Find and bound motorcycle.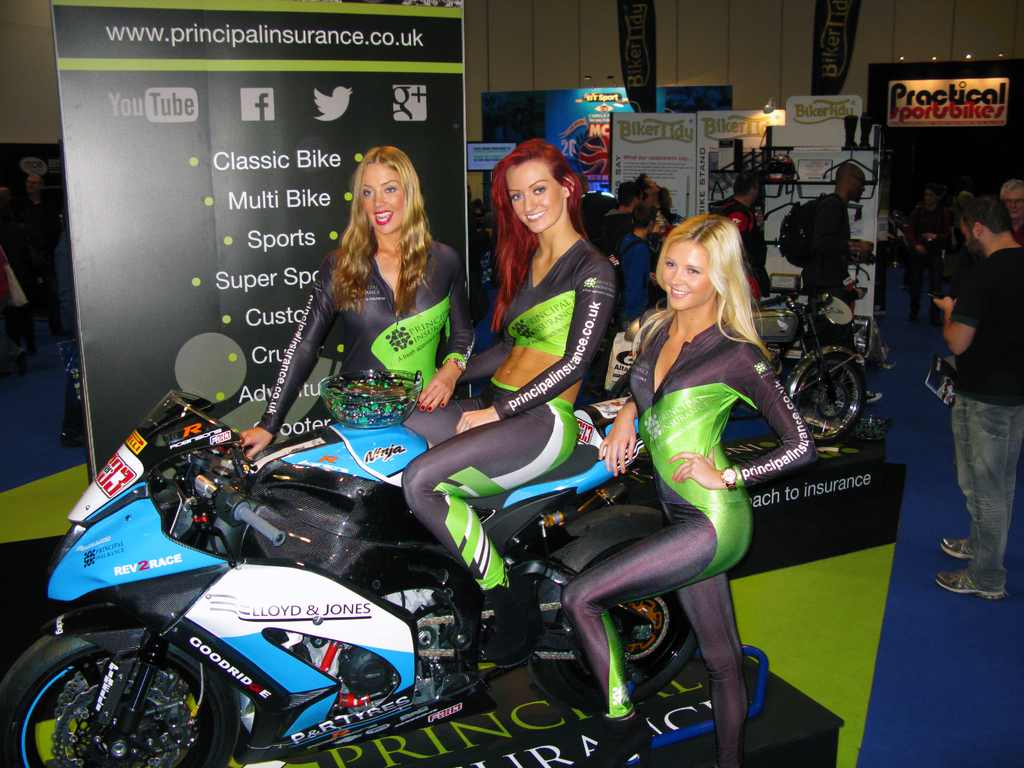
Bound: <region>31, 343, 783, 766</region>.
